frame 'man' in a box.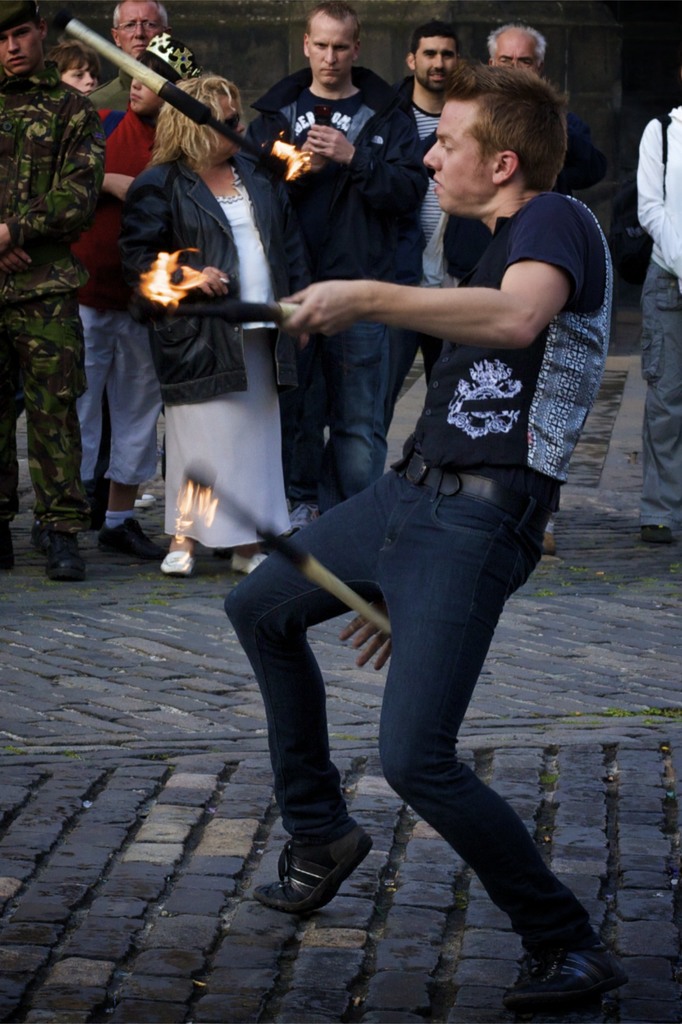
[451,20,623,559].
